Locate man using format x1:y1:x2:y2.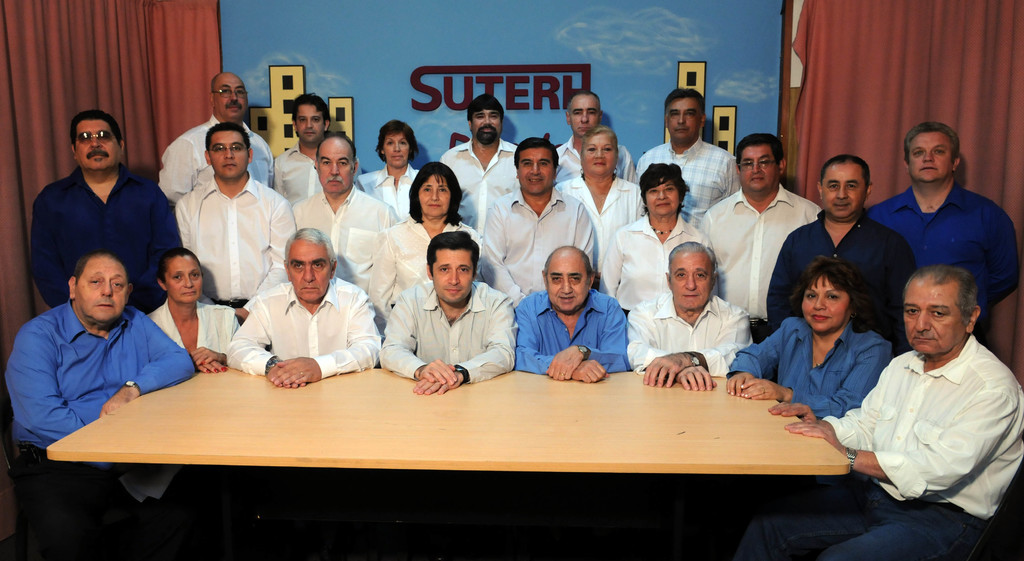
634:84:743:223.
